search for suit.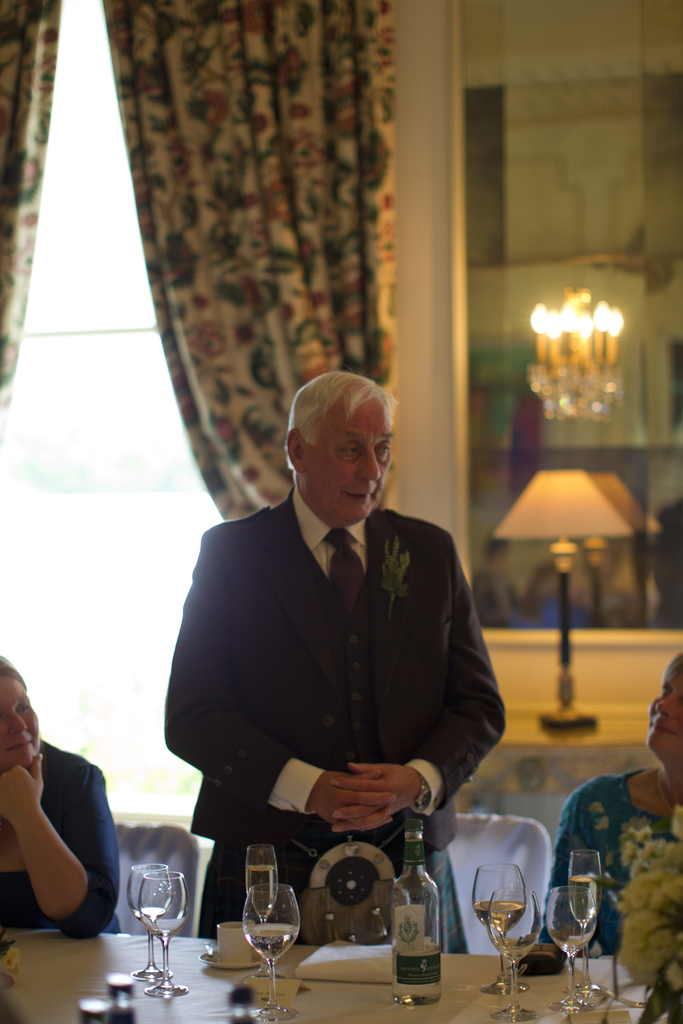
Found at <region>152, 420, 513, 957</region>.
